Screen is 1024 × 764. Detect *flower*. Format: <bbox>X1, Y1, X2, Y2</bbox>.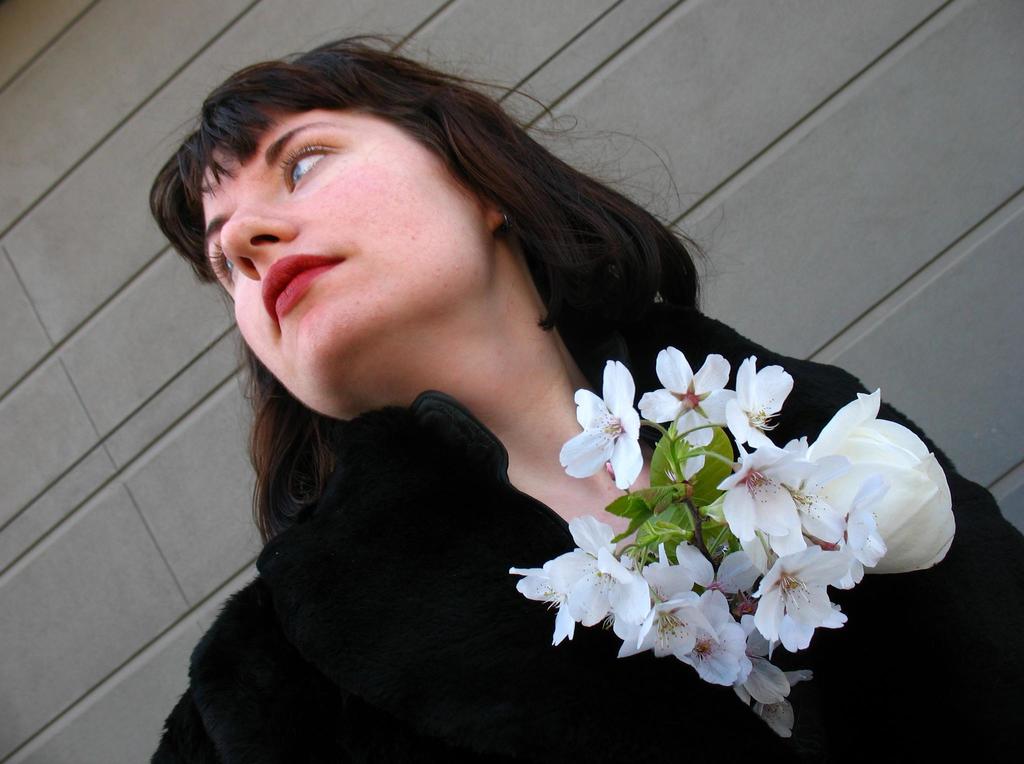
<bbox>633, 345, 740, 454</bbox>.
